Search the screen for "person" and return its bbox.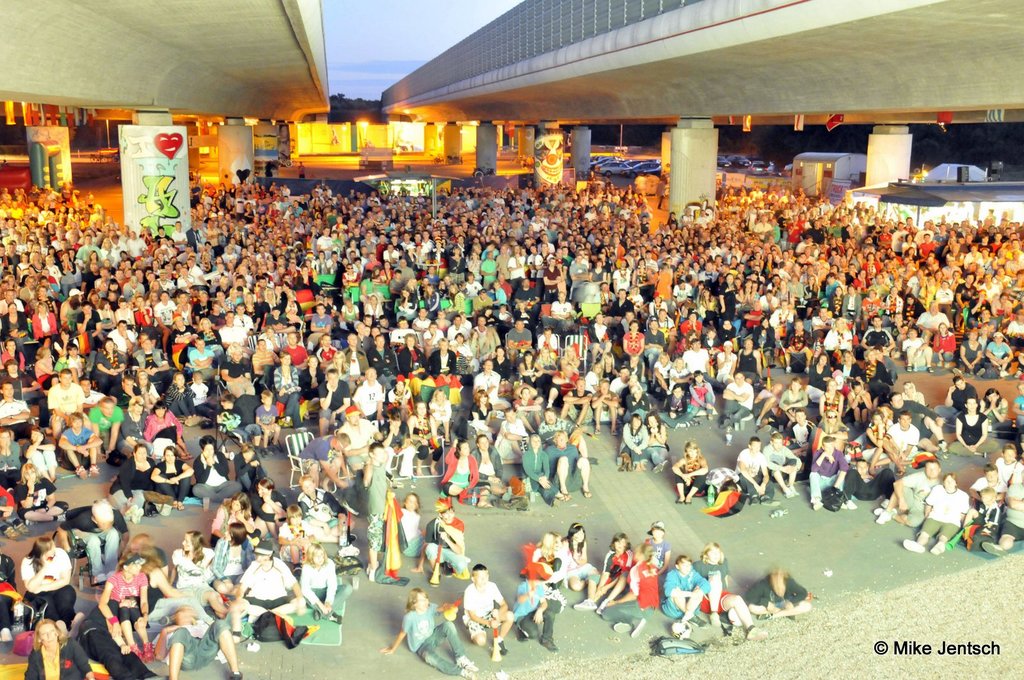
Found: x1=689, y1=370, x2=715, y2=420.
